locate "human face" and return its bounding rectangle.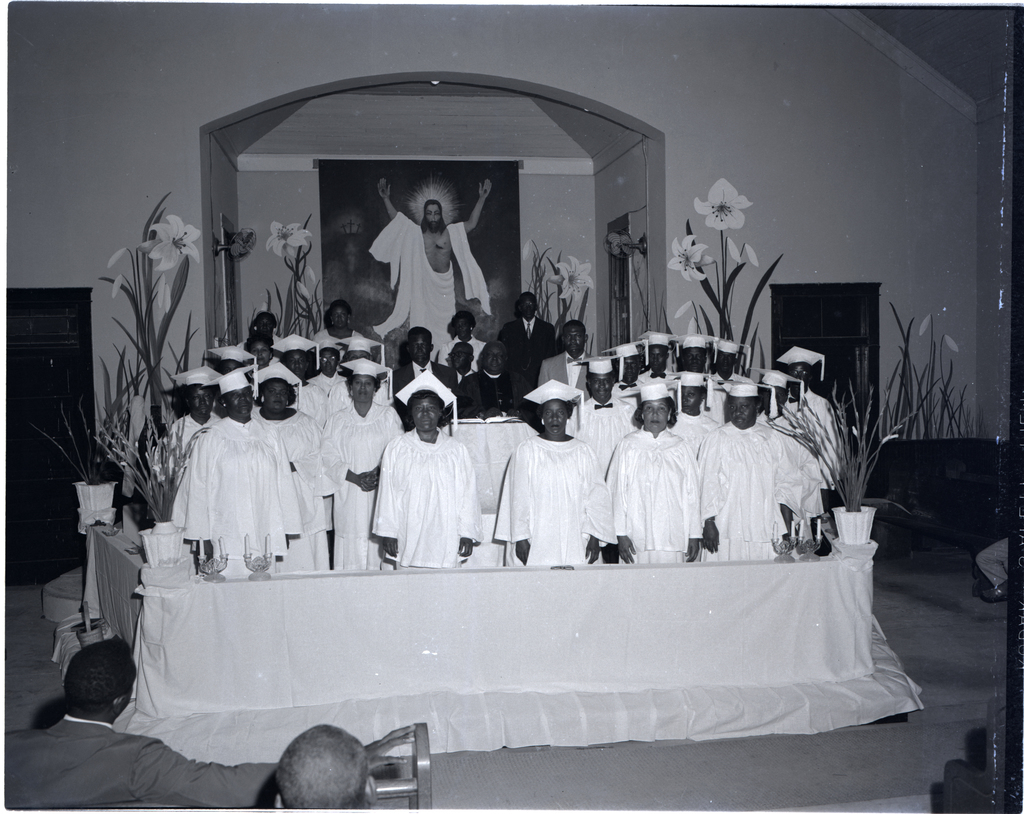
(266,382,290,407).
